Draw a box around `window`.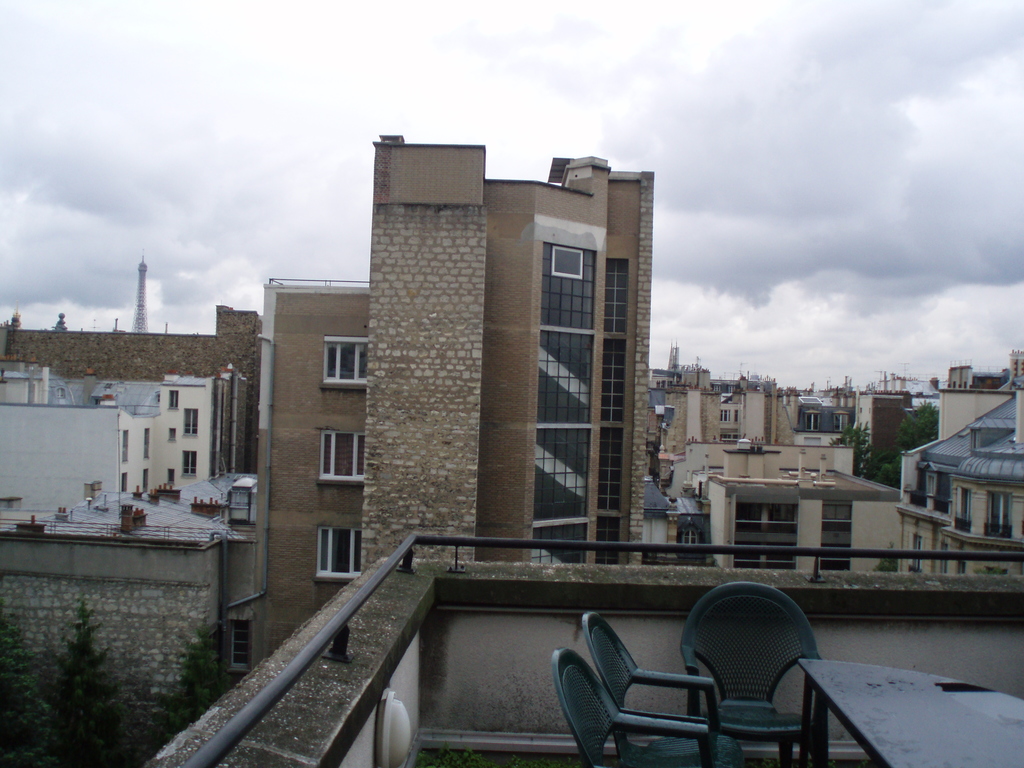
x1=803 y1=415 x2=819 y2=430.
